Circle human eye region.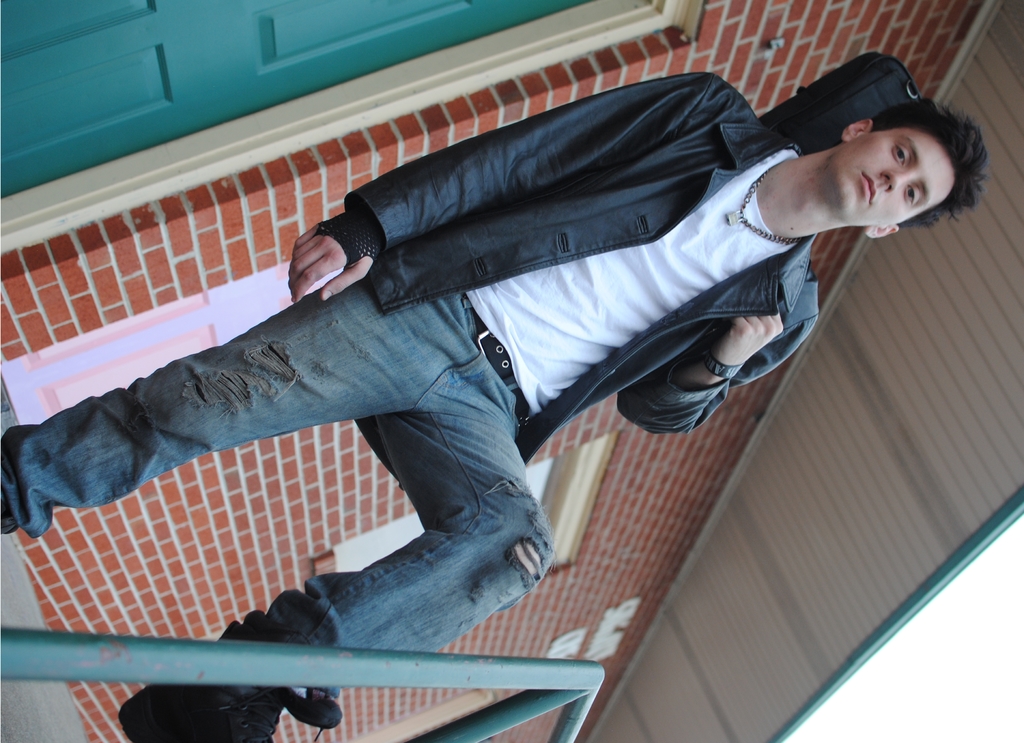
Region: (x1=903, y1=184, x2=922, y2=209).
